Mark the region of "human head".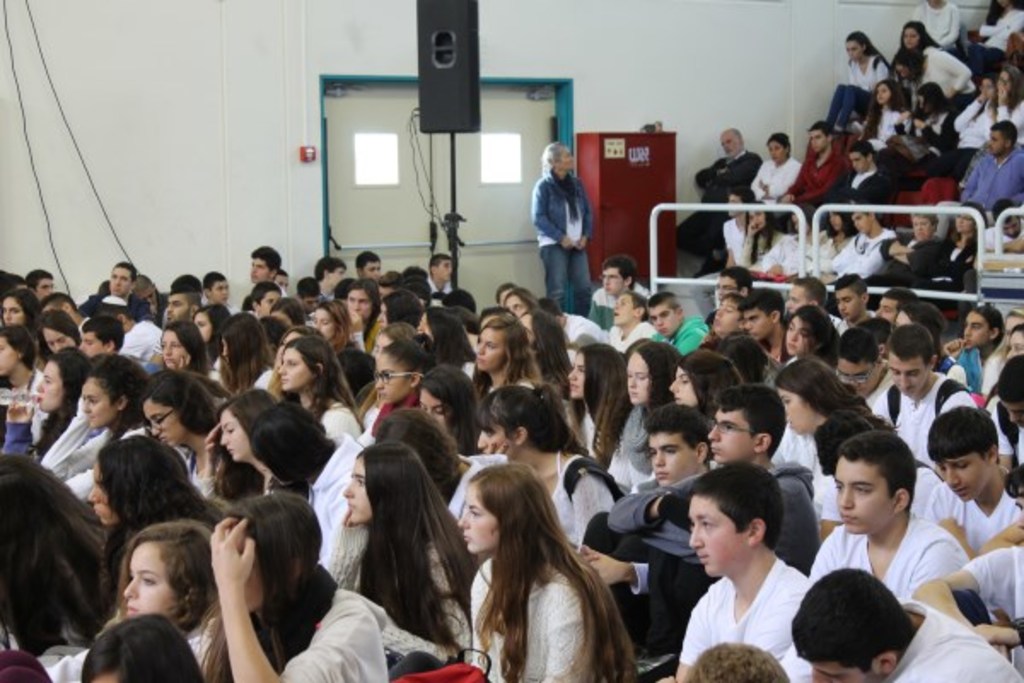
Region: rect(418, 365, 481, 427).
